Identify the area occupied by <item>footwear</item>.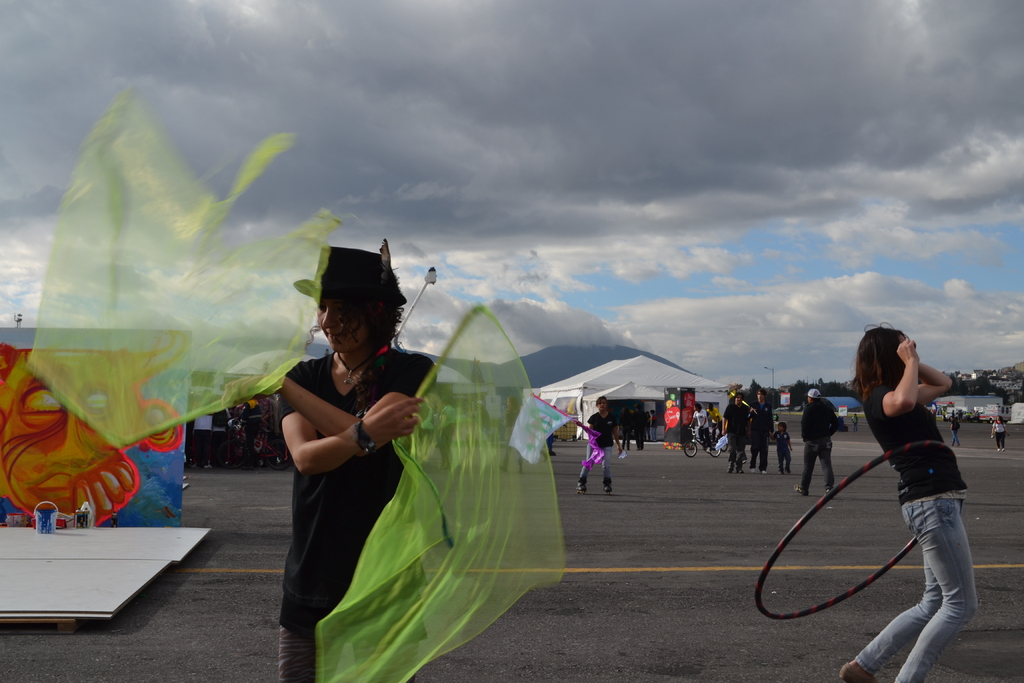
Area: <box>794,479,808,495</box>.
